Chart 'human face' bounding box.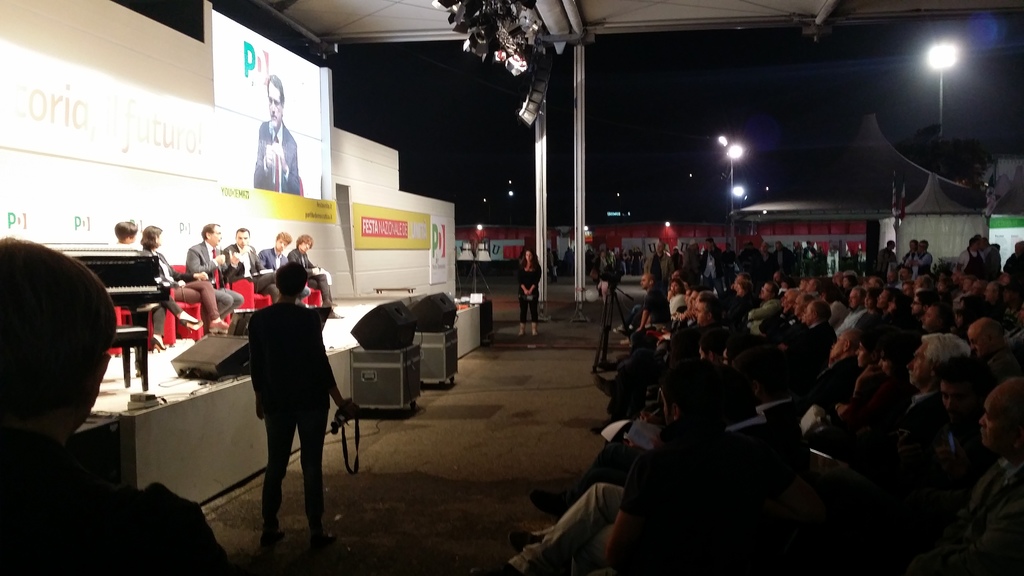
Charted: (x1=967, y1=328, x2=989, y2=358).
